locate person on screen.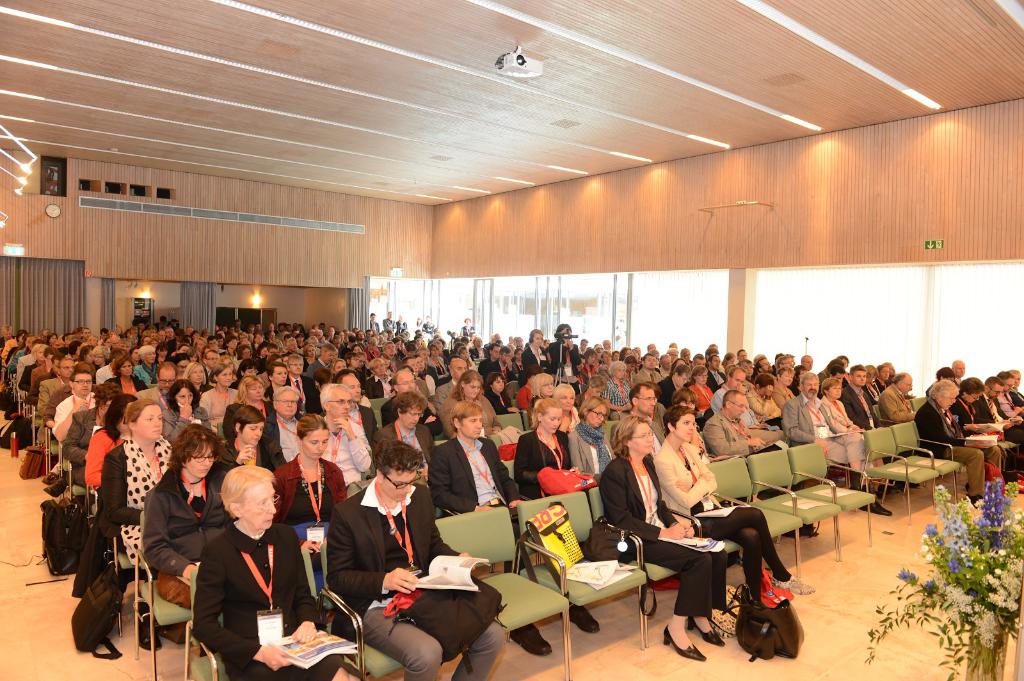
On screen at [left=143, top=423, right=229, bottom=609].
